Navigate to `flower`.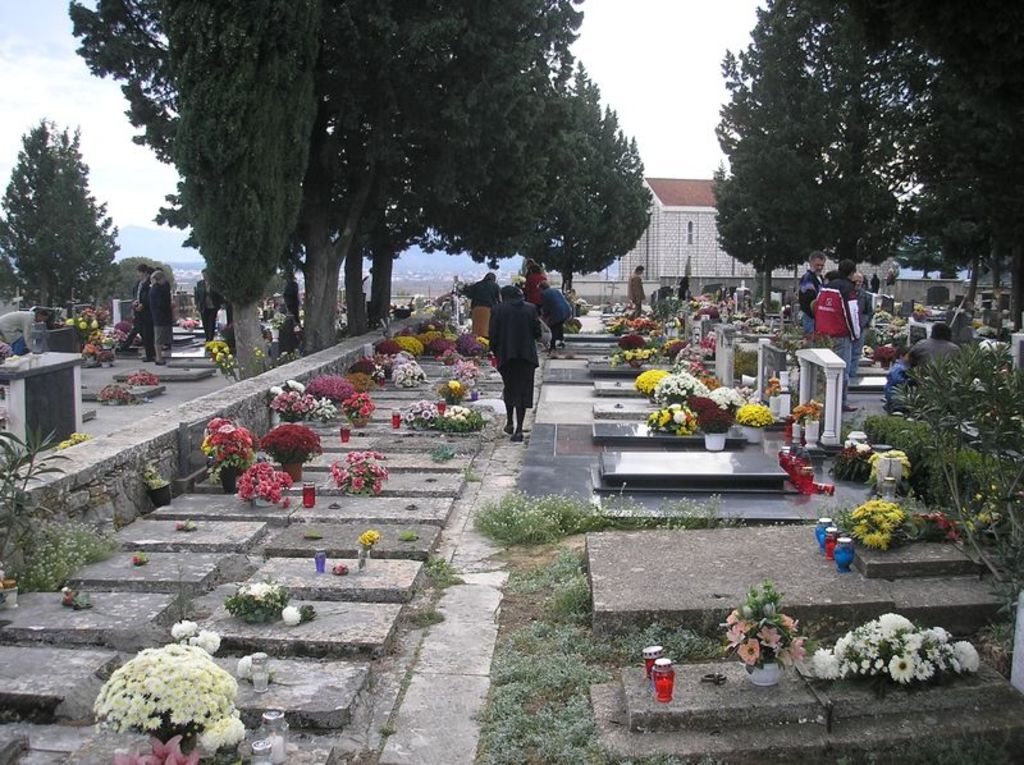
Navigation target: (618,349,654,363).
